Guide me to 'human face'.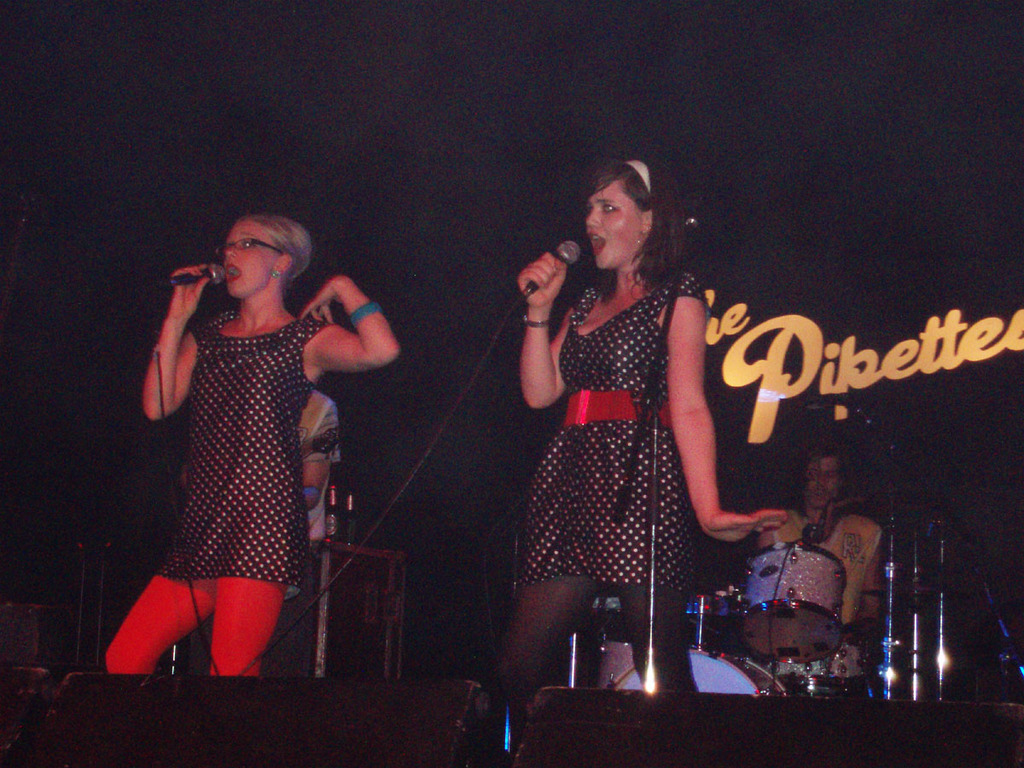
Guidance: Rect(218, 221, 282, 305).
